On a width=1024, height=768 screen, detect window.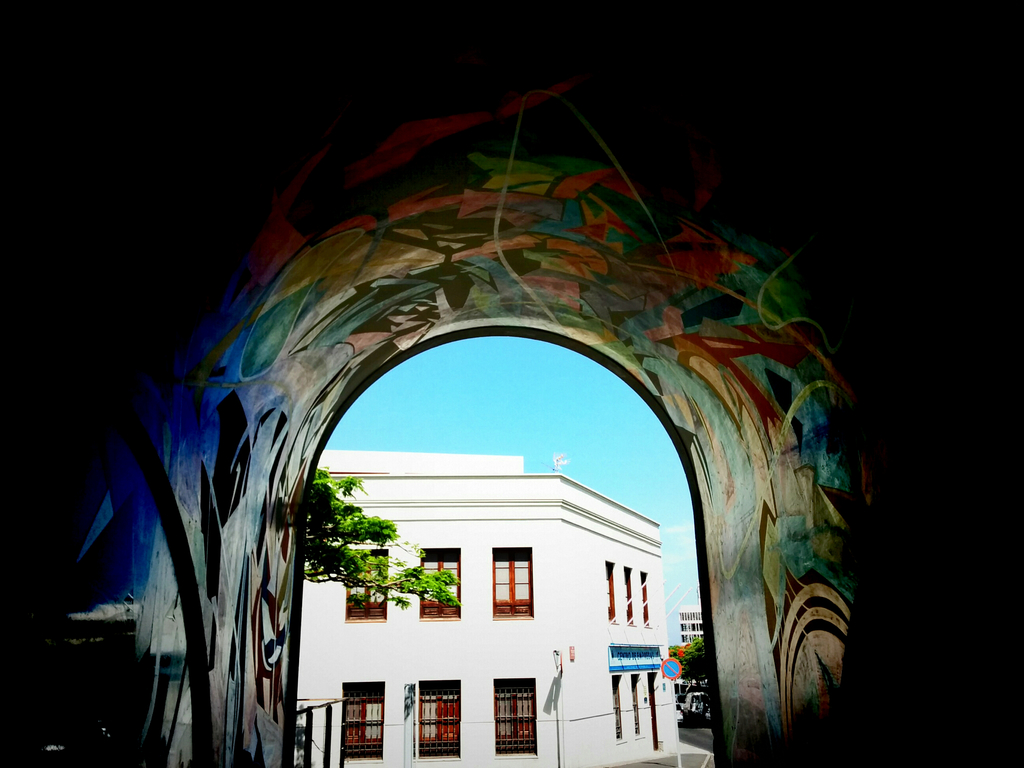
l=420, t=539, r=467, b=622.
